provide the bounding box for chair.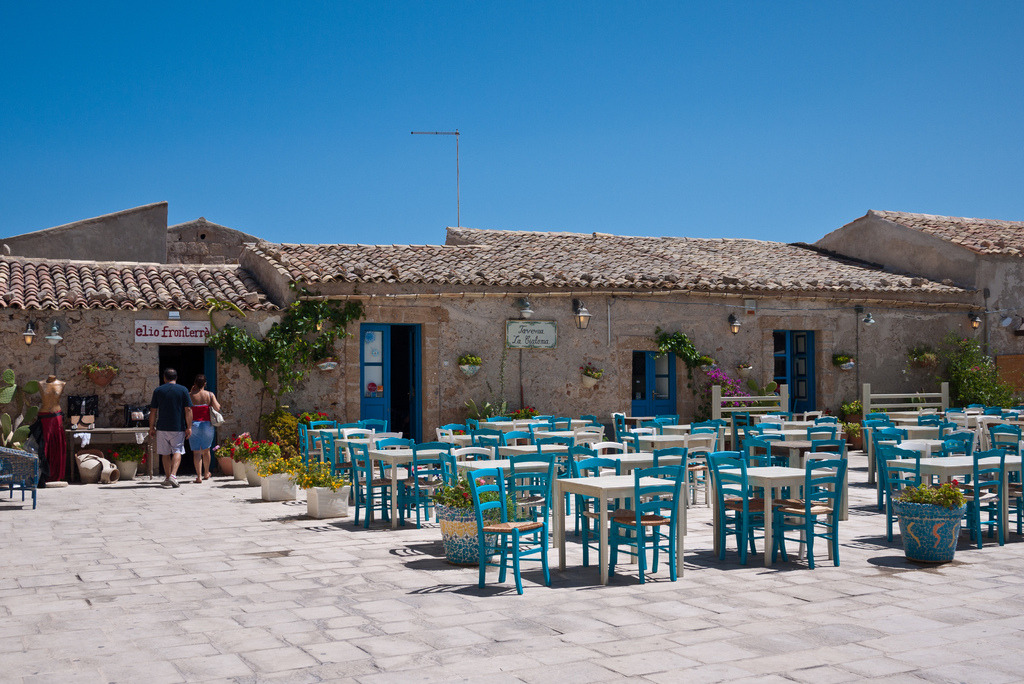
left=856, top=415, right=888, bottom=470.
